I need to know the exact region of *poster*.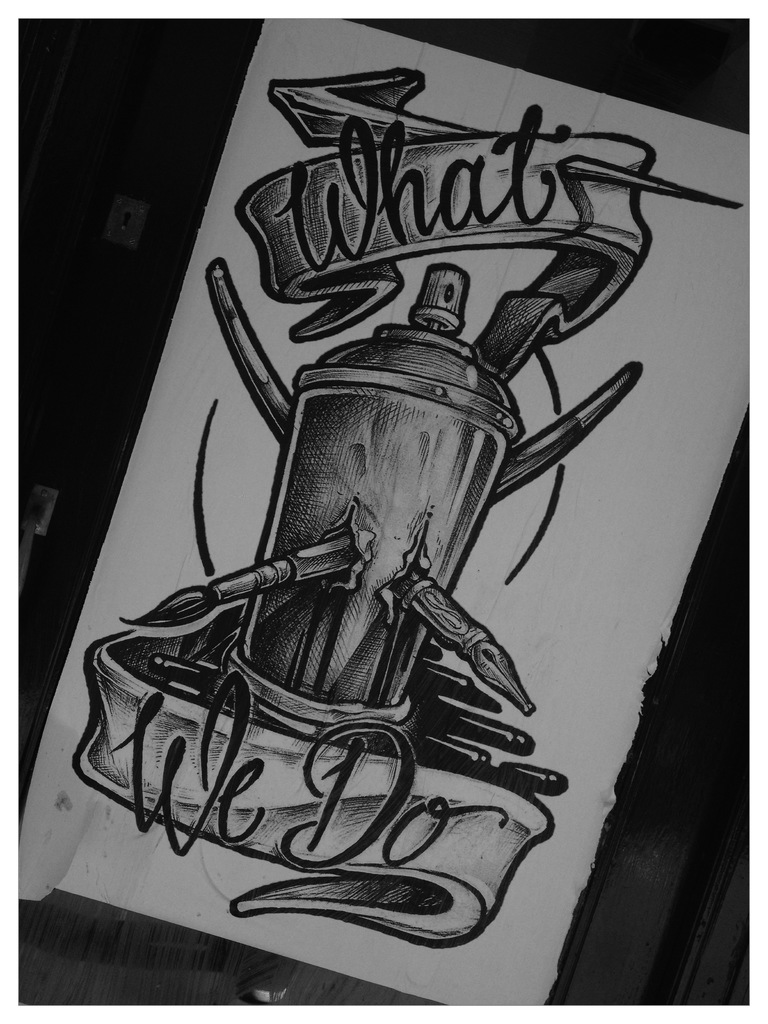
Region: left=17, top=21, right=755, bottom=1009.
